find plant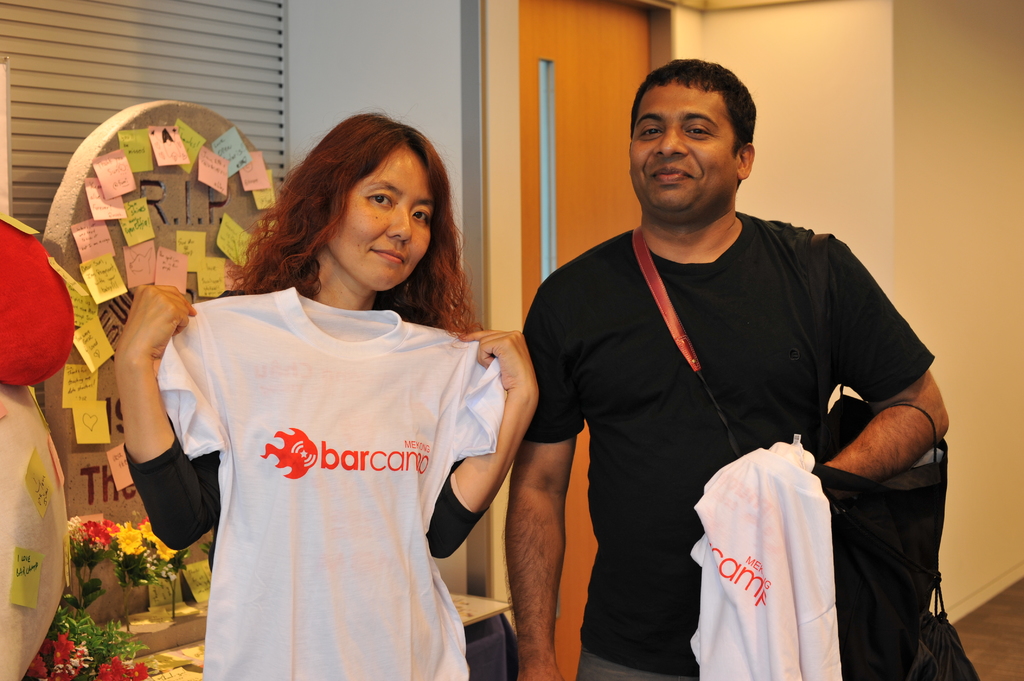
Rect(73, 501, 113, 607)
